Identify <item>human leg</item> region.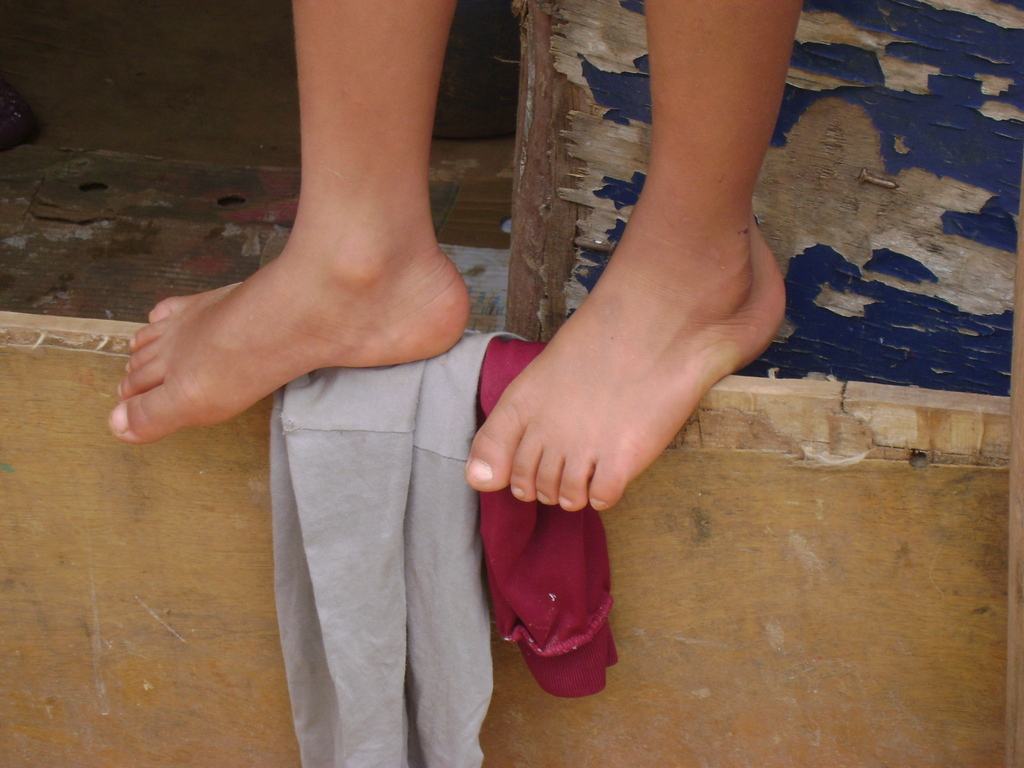
Region: crop(108, 0, 469, 442).
